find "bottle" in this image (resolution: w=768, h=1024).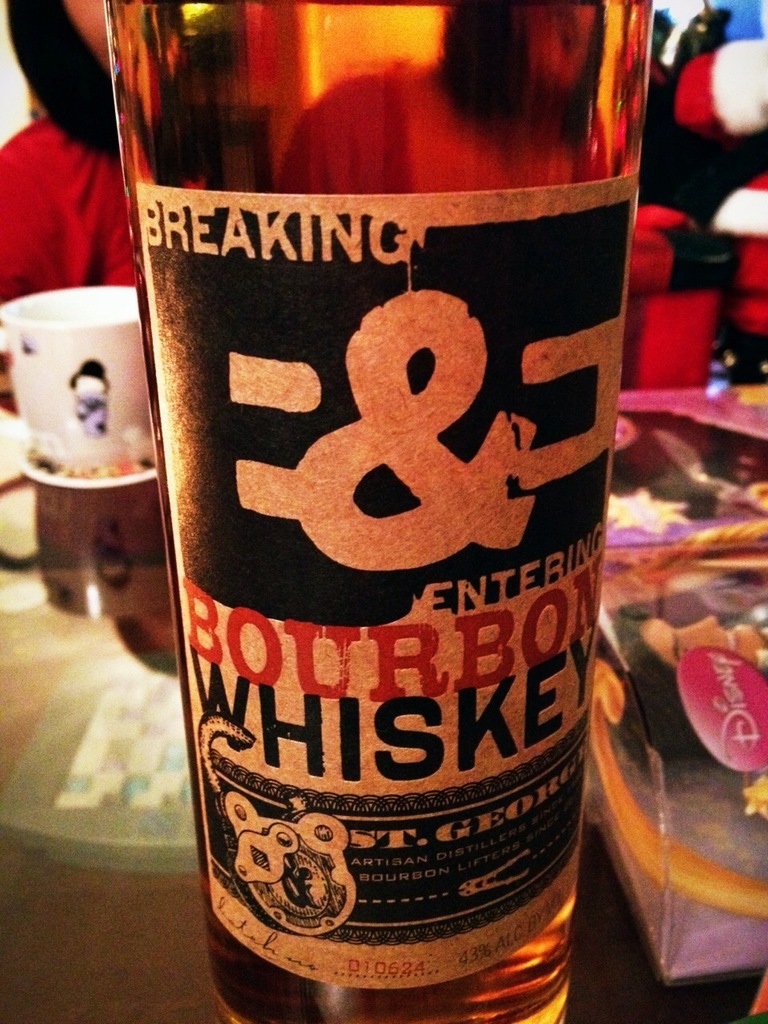
[x1=110, y1=11, x2=637, y2=1010].
